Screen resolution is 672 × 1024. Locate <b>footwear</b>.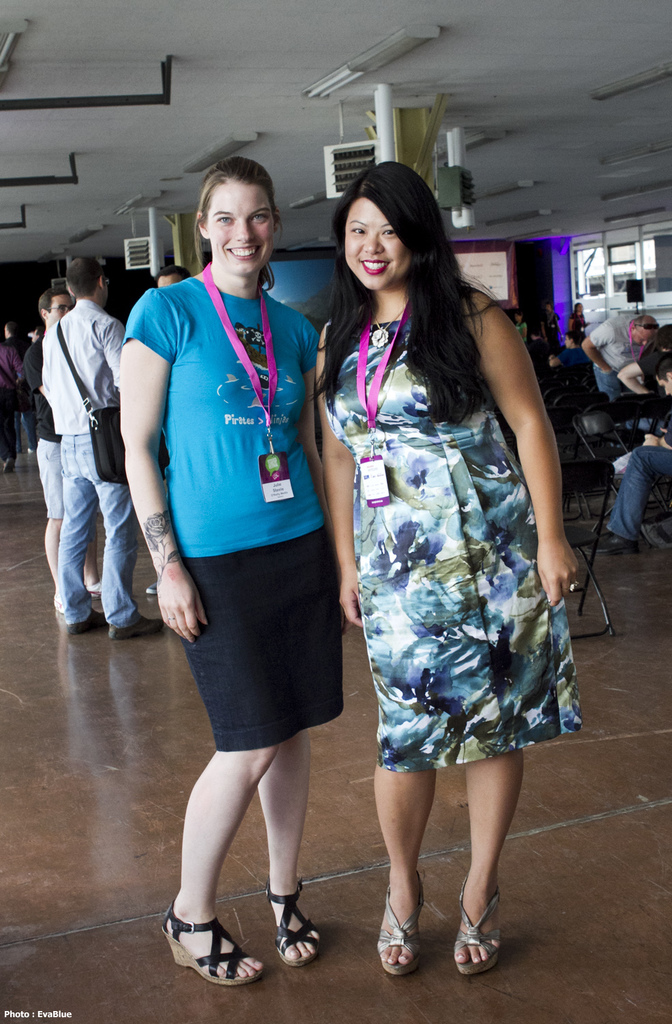
<region>68, 611, 106, 632</region>.
